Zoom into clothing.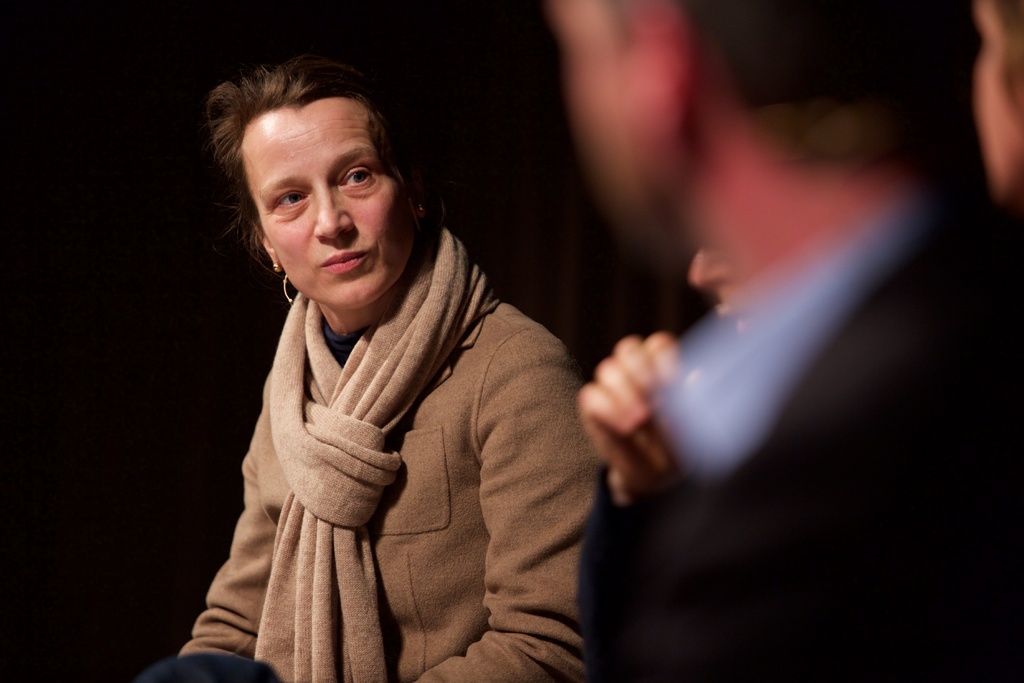
Zoom target: 159, 158, 623, 682.
